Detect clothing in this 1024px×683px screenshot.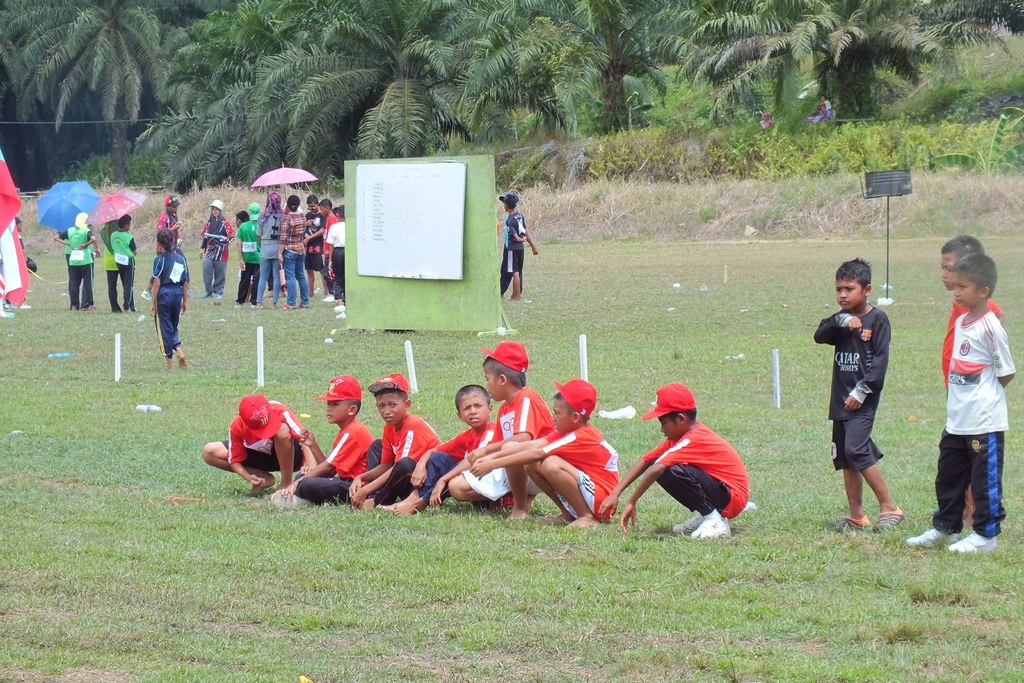
Detection: [x1=495, y1=213, x2=527, y2=294].
